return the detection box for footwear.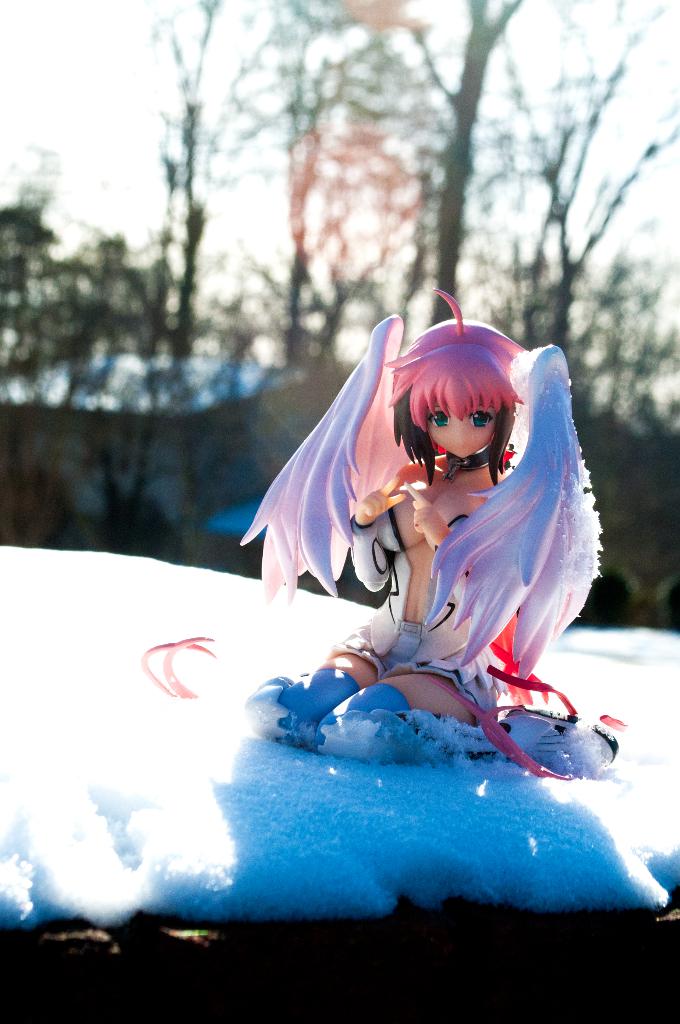
498,702,619,779.
